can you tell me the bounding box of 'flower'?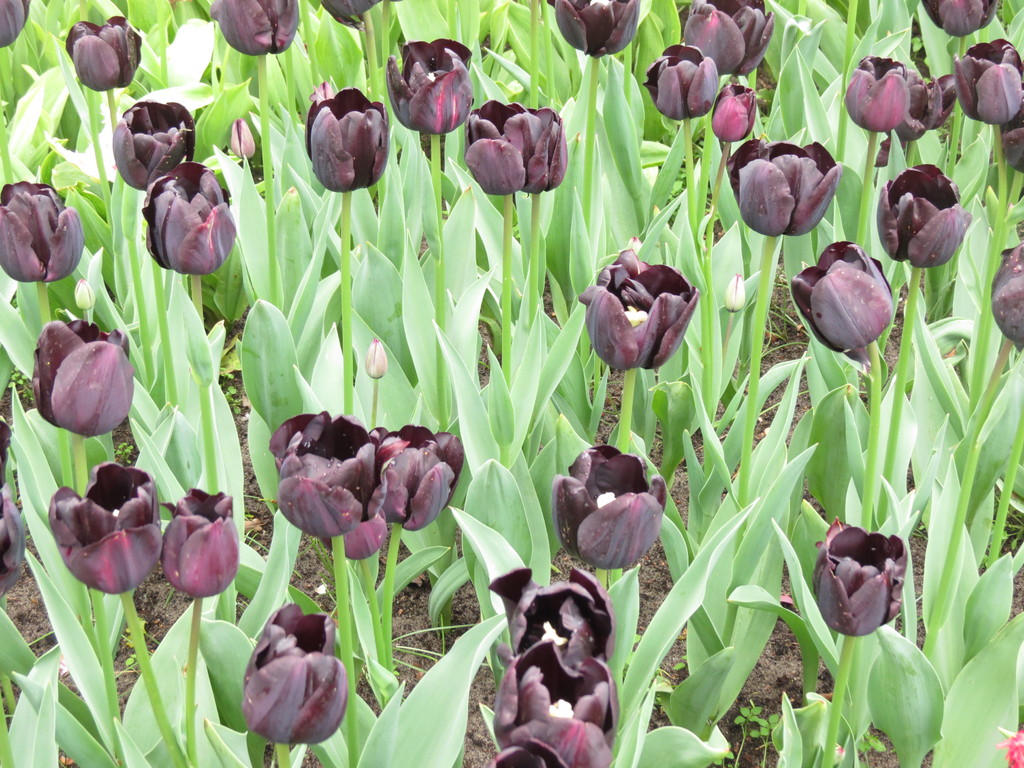
[x1=877, y1=159, x2=973, y2=271].
